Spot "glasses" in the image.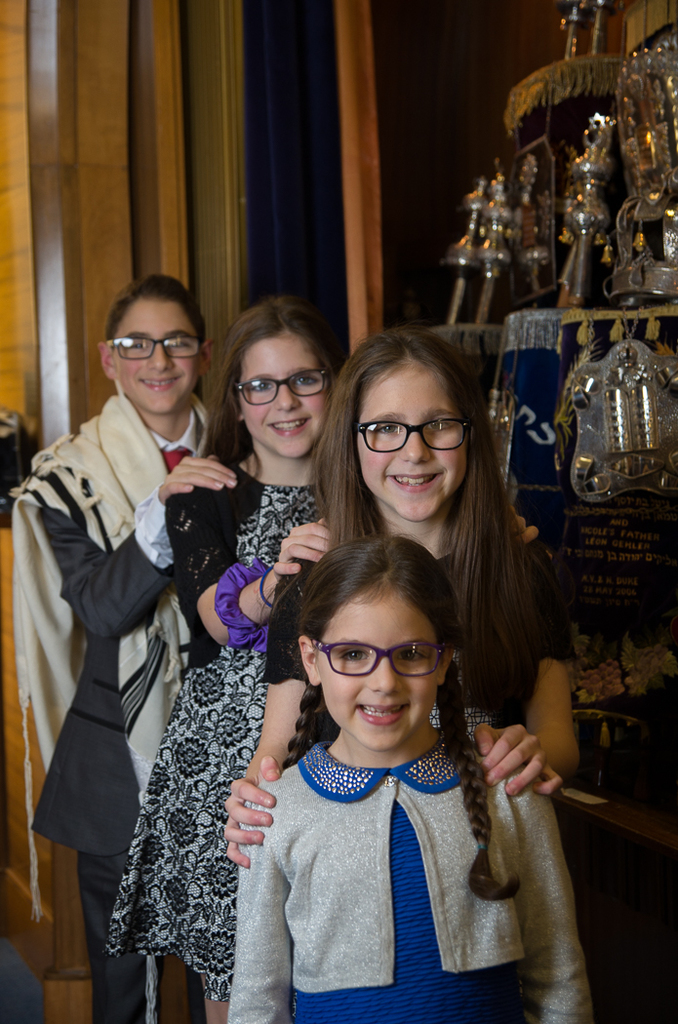
"glasses" found at x1=354, y1=413, x2=483, y2=461.
